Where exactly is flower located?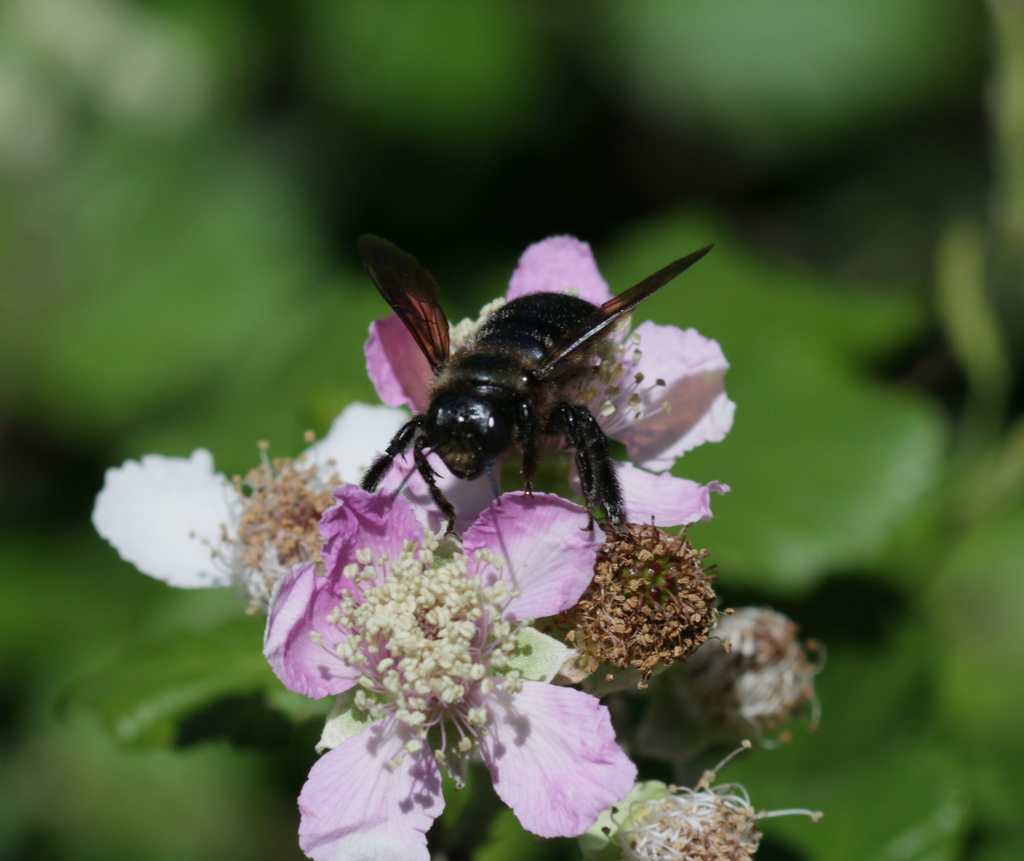
Its bounding box is bbox=(257, 488, 616, 860).
